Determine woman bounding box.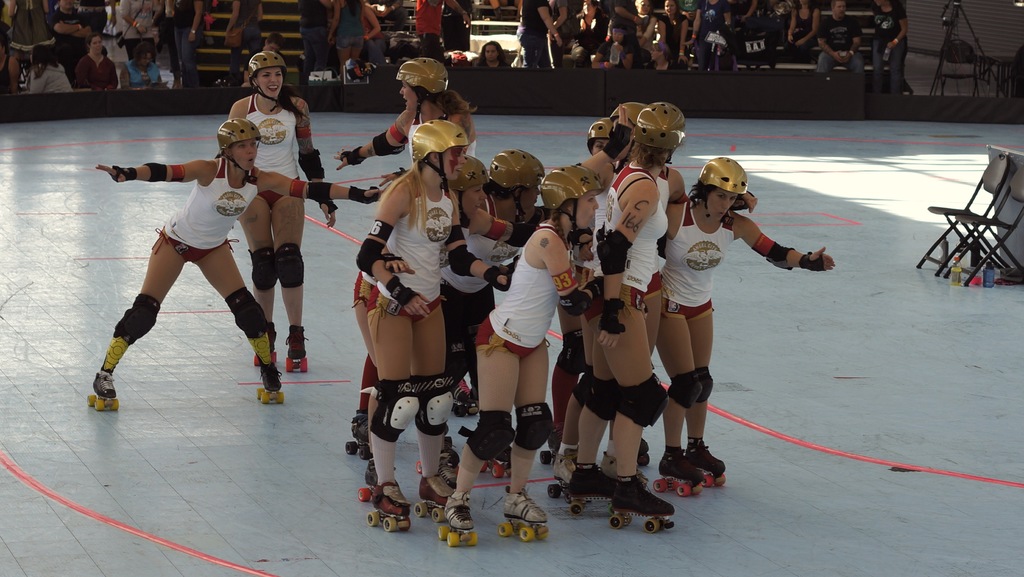
Determined: detection(224, 48, 345, 389).
